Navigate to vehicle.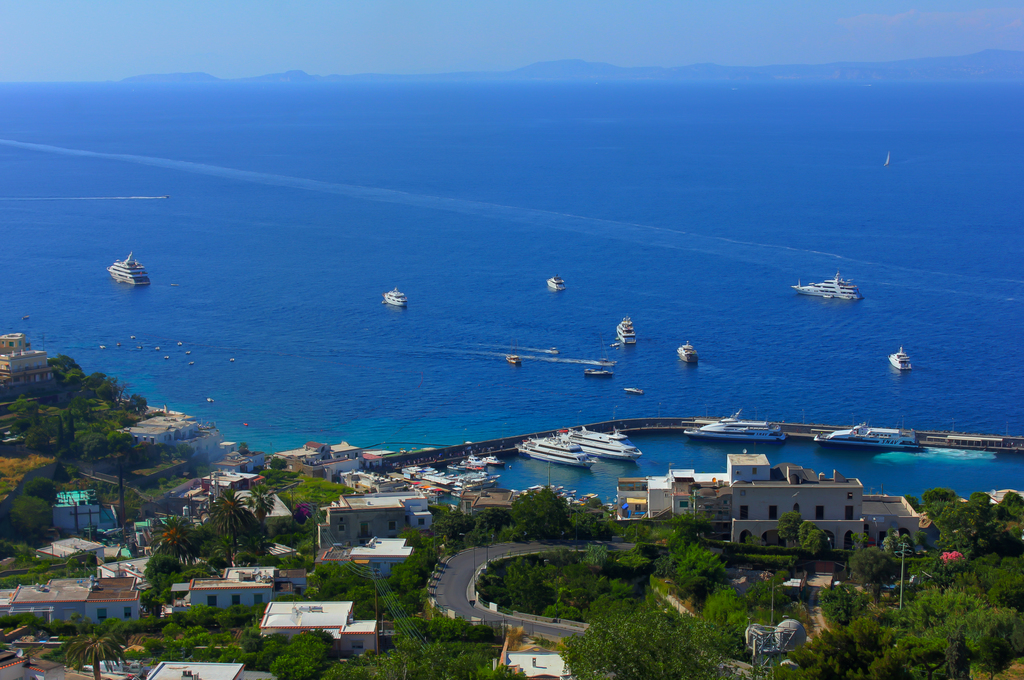
Navigation target: bbox=(105, 250, 150, 283).
